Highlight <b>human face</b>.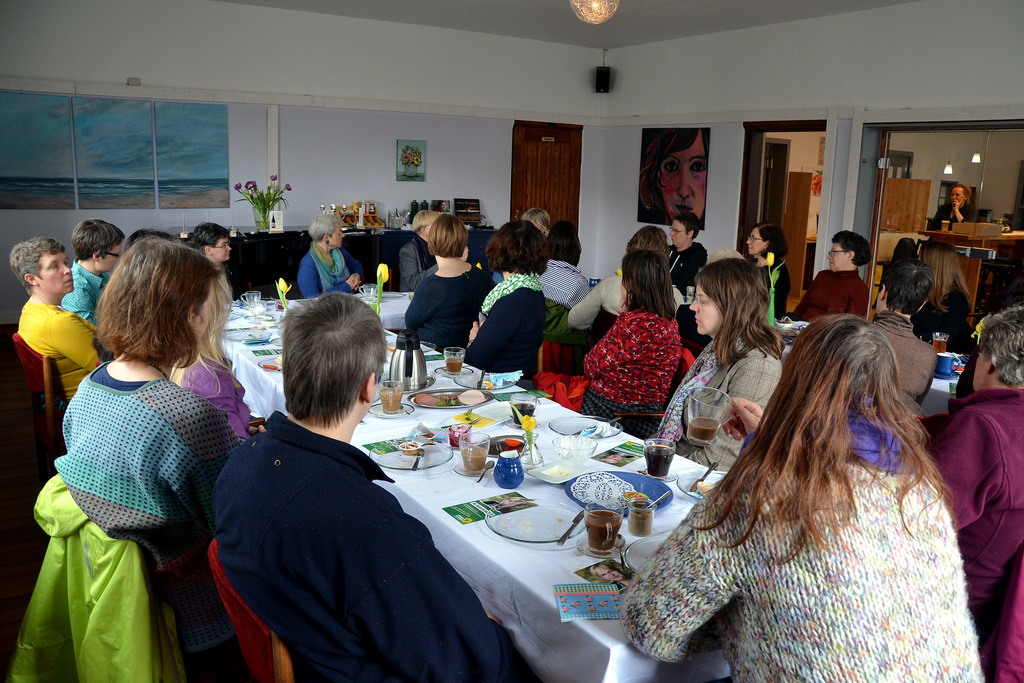
Highlighted region: bbox(92, 241, 120, 276).
